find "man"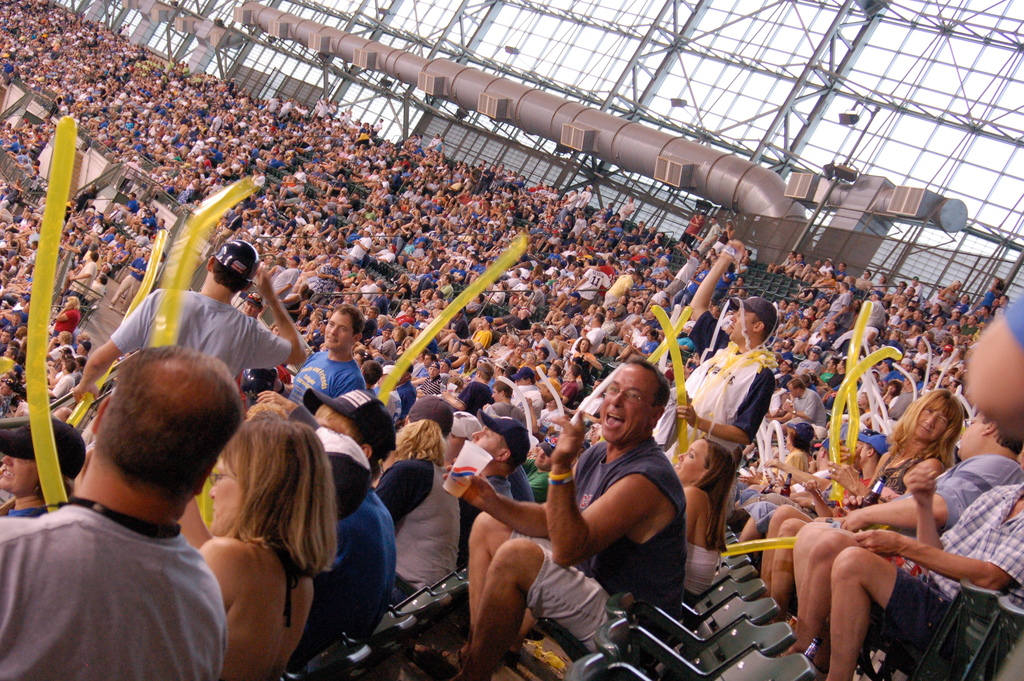
653/248/677/266
